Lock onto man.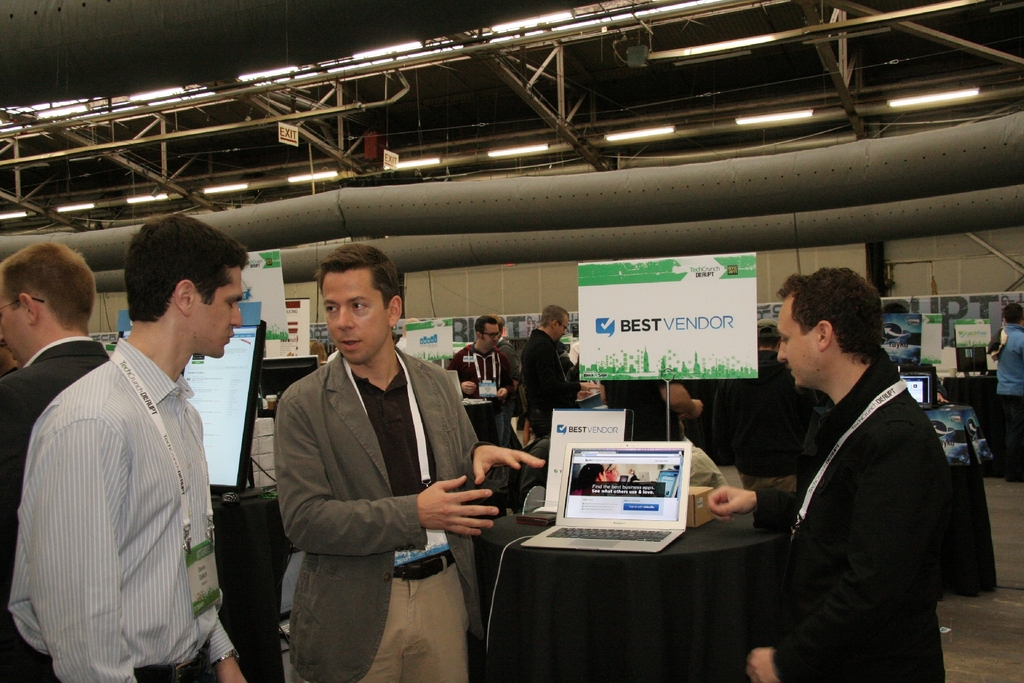
Locked: box=[3, 345, 17, 372].
